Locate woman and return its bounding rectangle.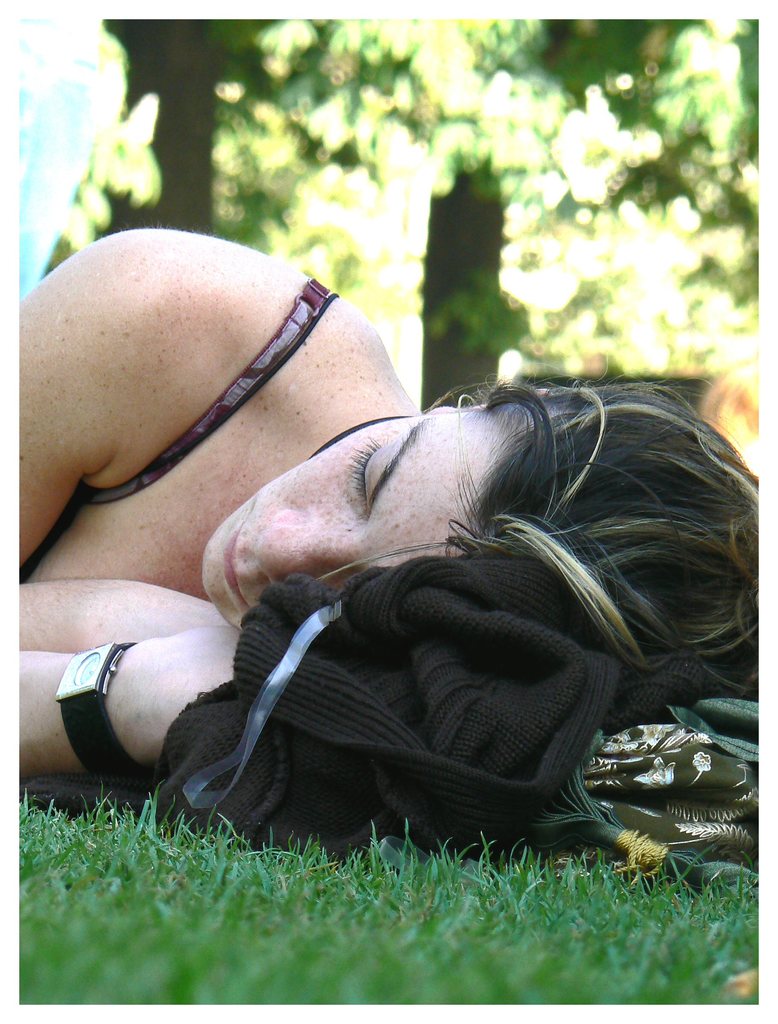
x1=111 y1=226 x2=696 y2=888.
